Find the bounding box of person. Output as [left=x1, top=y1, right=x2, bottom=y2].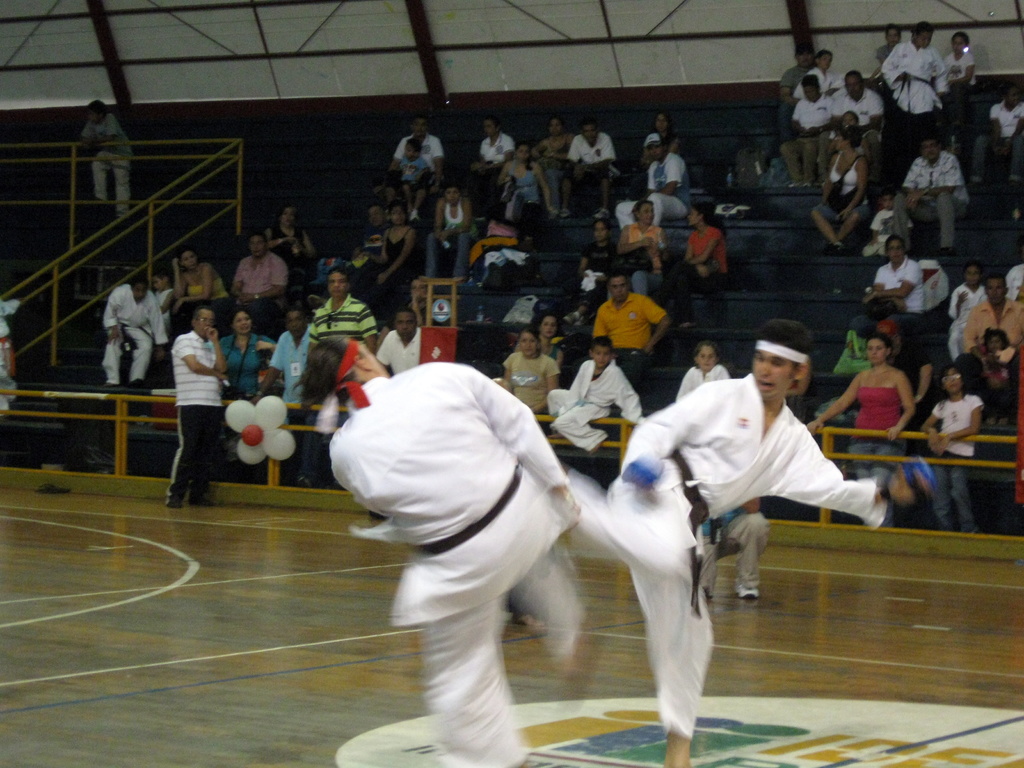
[left=819, top=104, right=868, bottom=166].
